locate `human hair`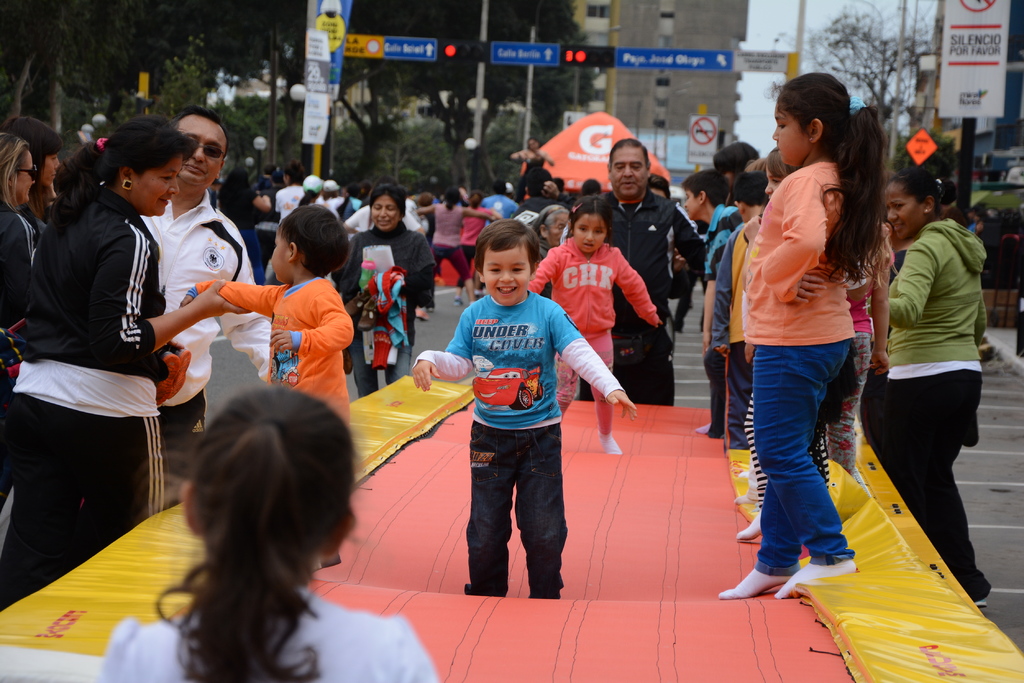
890 166 958 216
